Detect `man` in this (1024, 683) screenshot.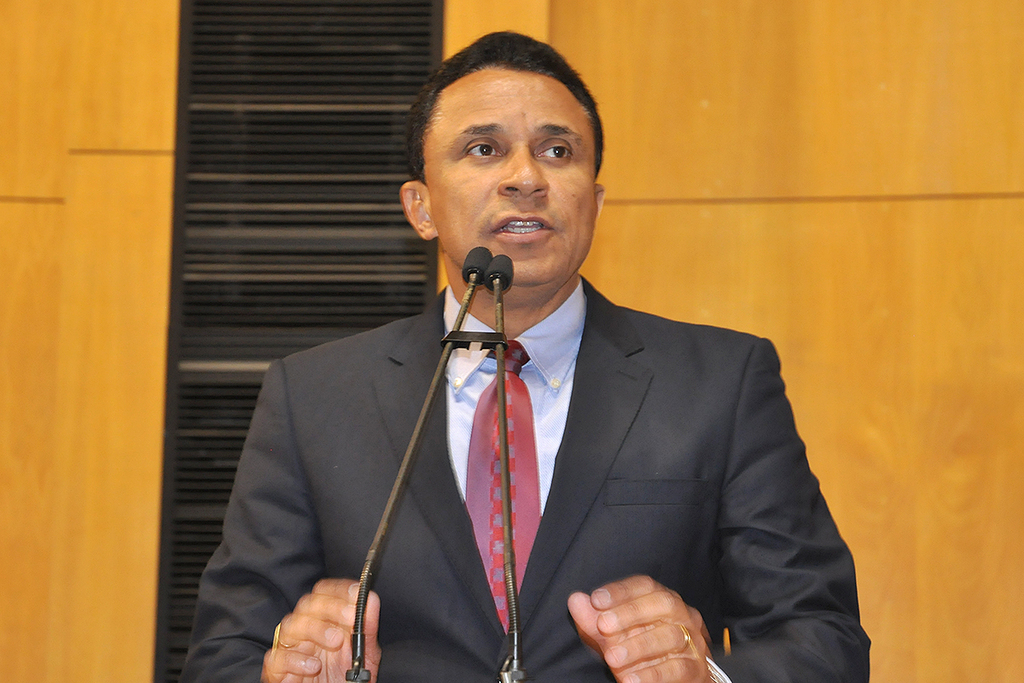
Detection: [212,71,874,678].
